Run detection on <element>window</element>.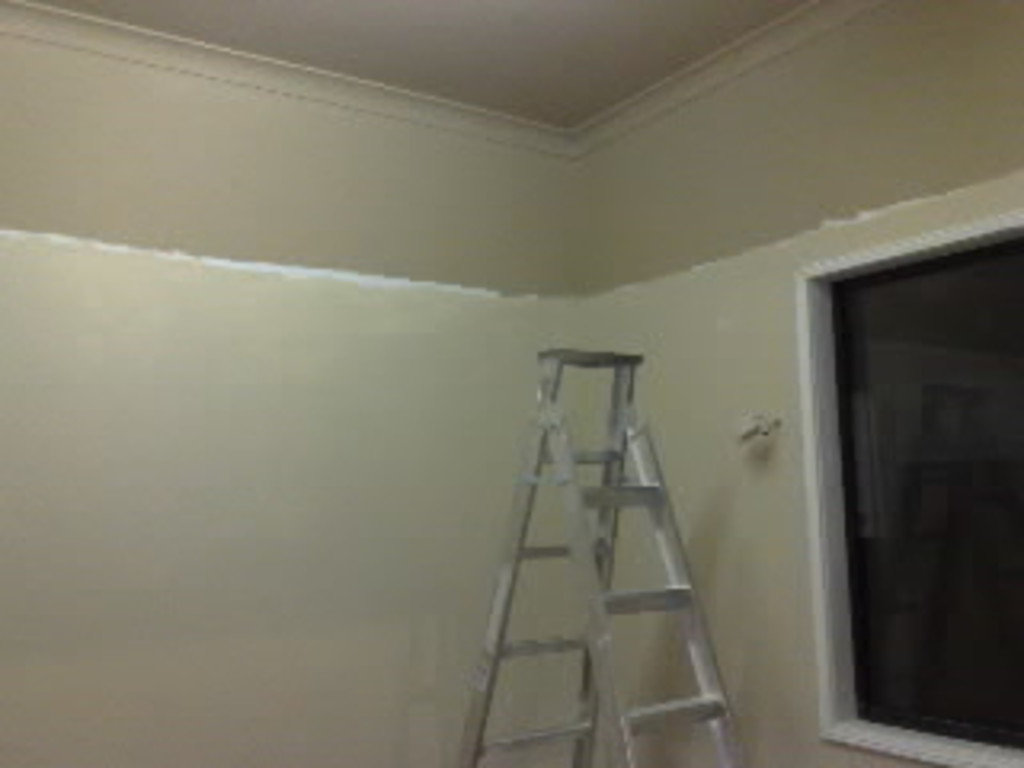
Result: select_region(797, 221, 1021, 765).
